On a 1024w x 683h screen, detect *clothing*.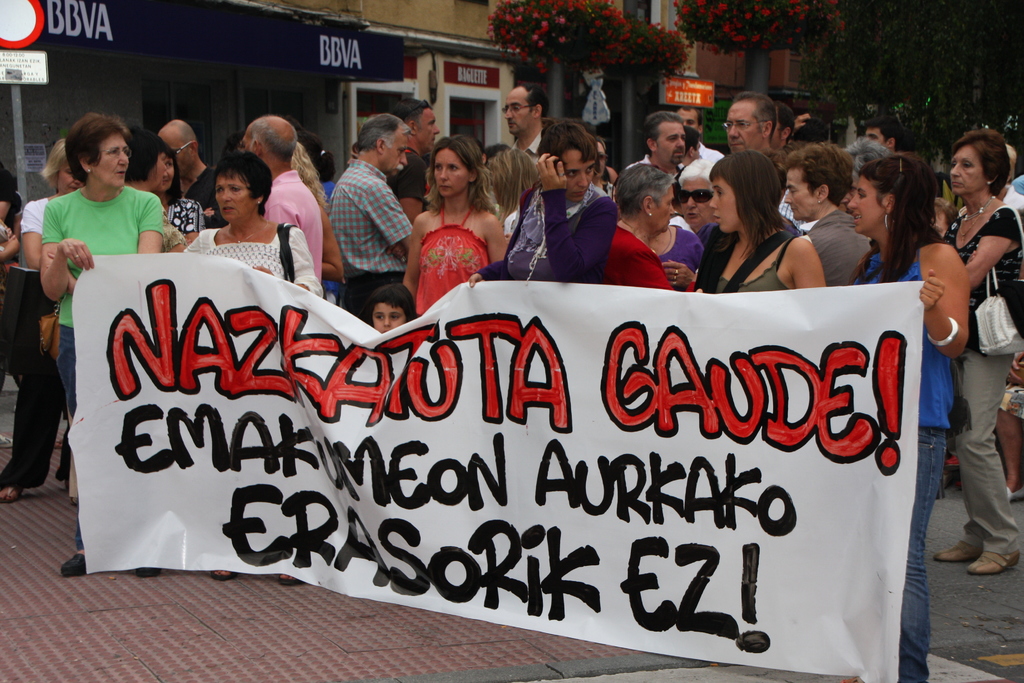
162/201/200/254.
